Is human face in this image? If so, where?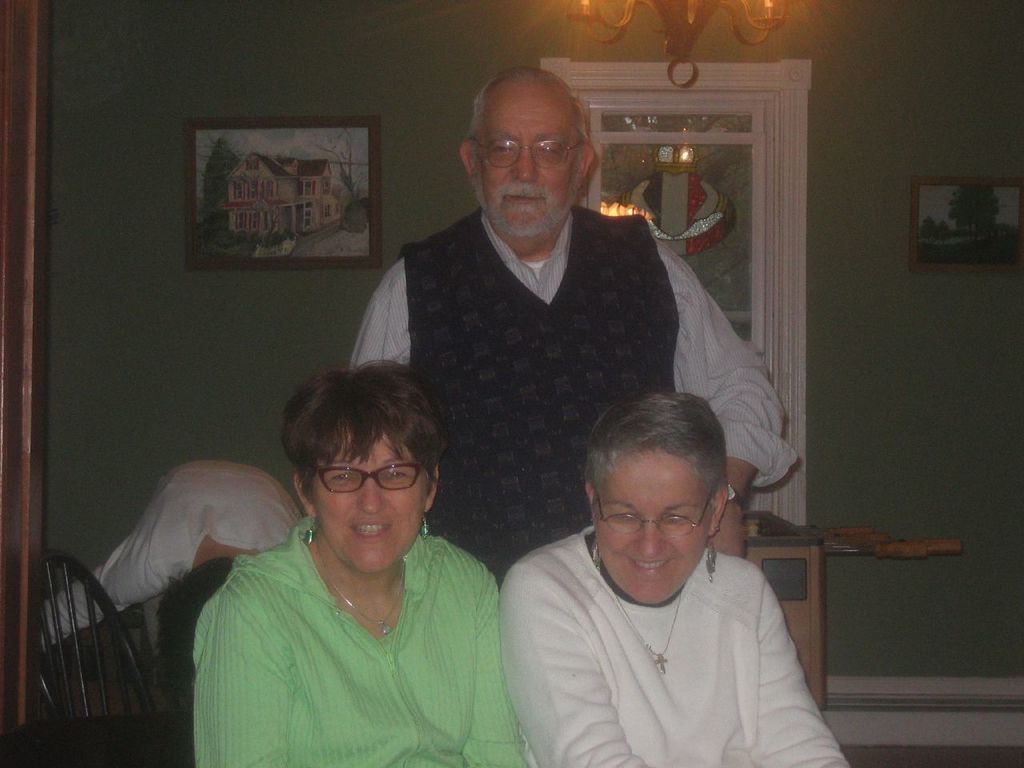
Yes, at bbox=(592, 448, 712, 602).
